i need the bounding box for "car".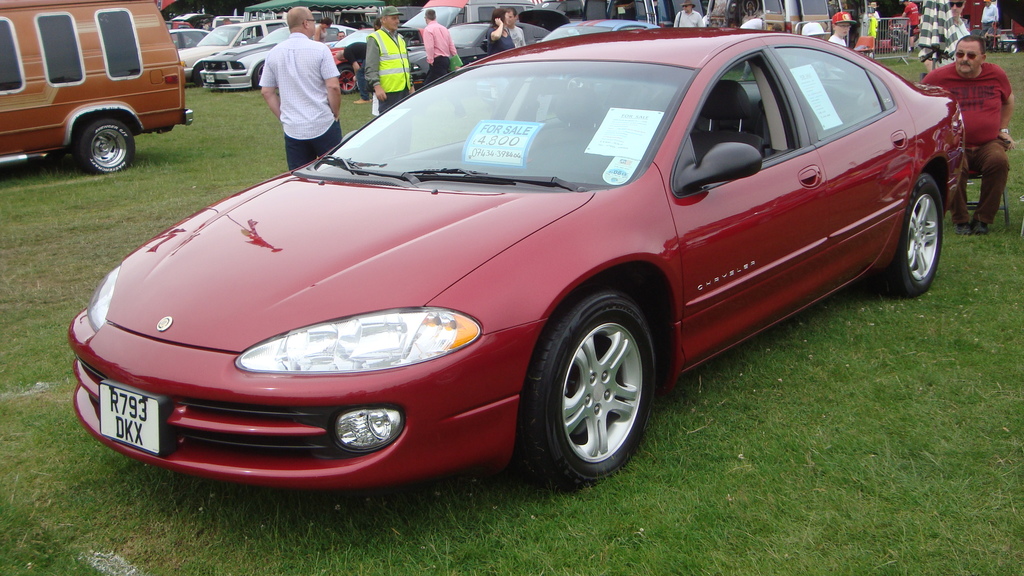
Here it is: BBox(198, 24, 360, 92).
